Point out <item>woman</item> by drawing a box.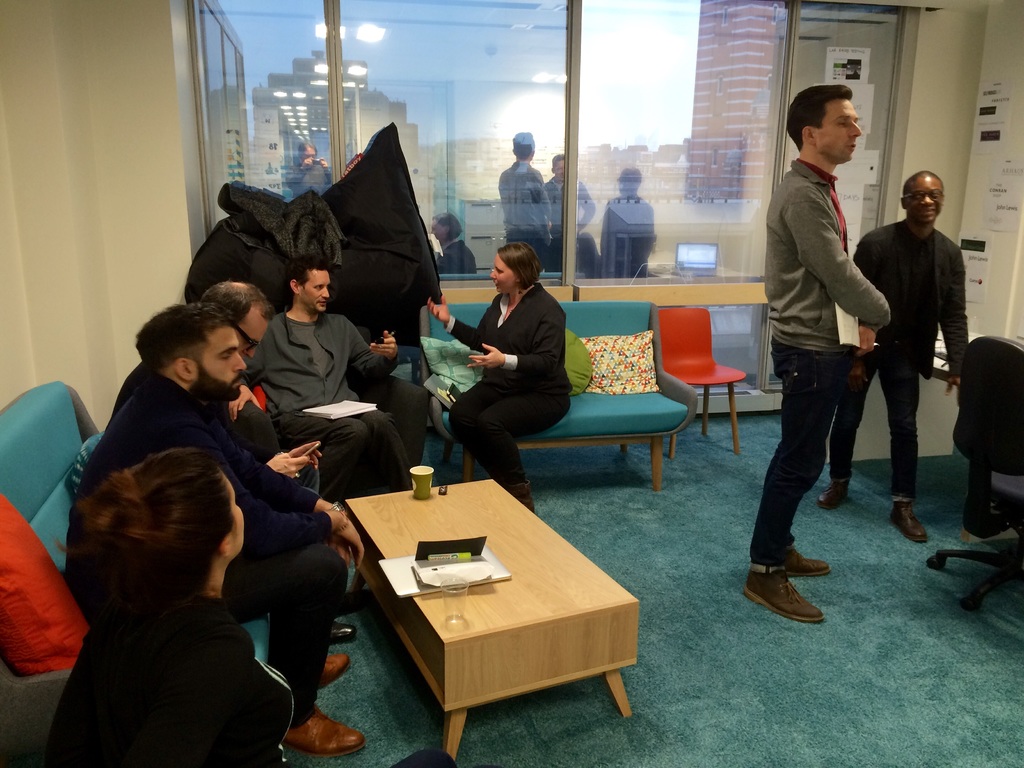
38, 451, 303, 767.
